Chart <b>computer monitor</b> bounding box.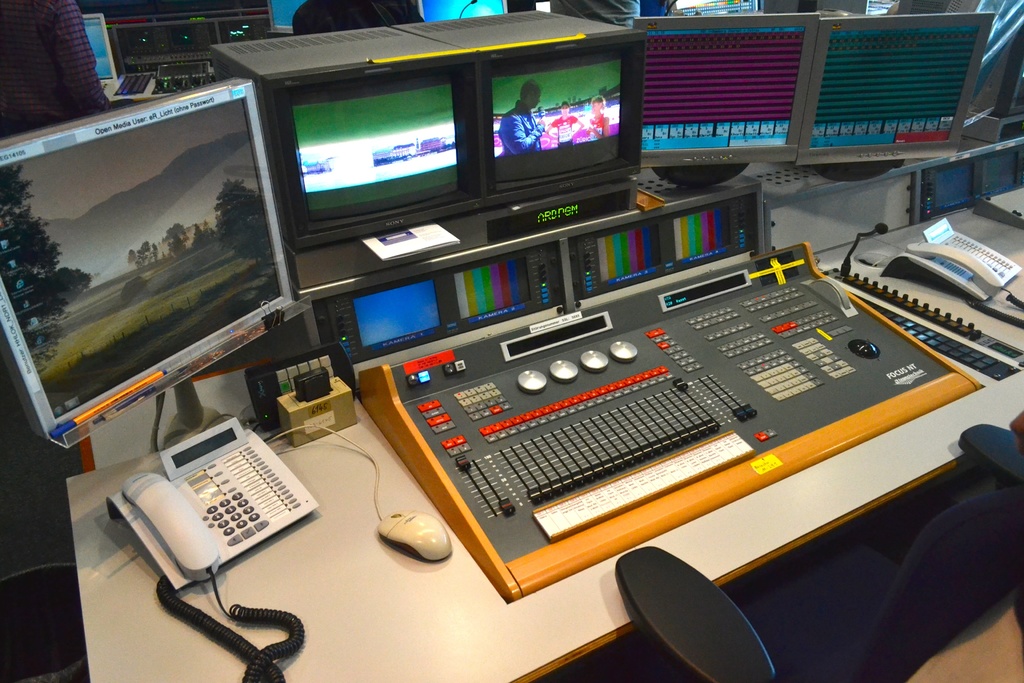
Charted: [786, 15, 1000, 186].
